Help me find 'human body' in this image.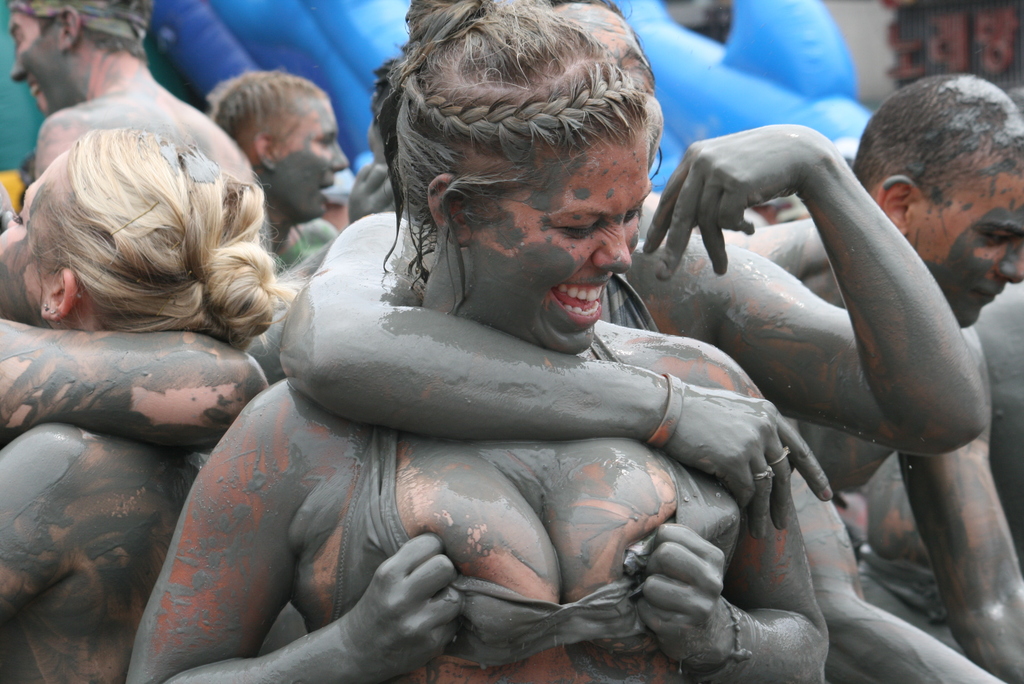
Found it: <bbox>0, 137, 300, 683</bbox>.
